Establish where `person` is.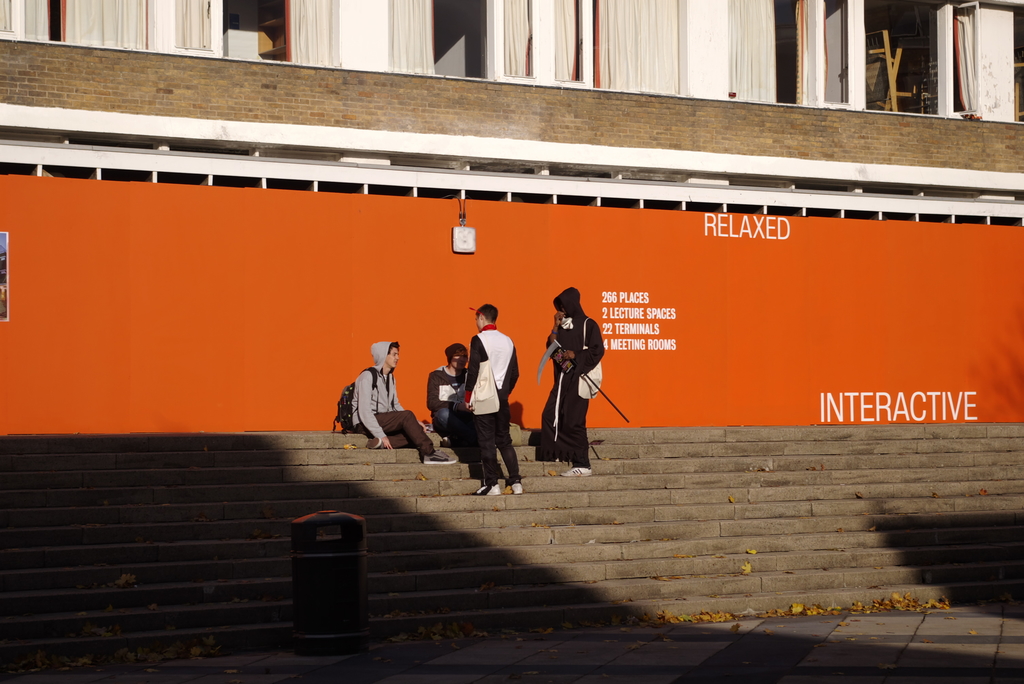
Established at region(550, 289, 611, 475).
